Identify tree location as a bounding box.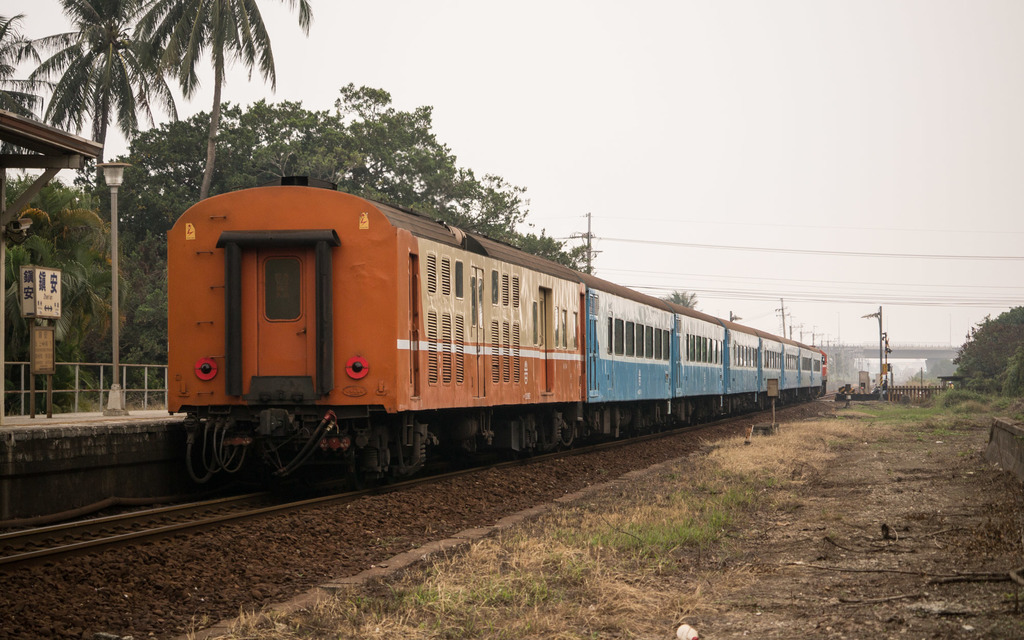
crop(659, 289, 696, 309).
